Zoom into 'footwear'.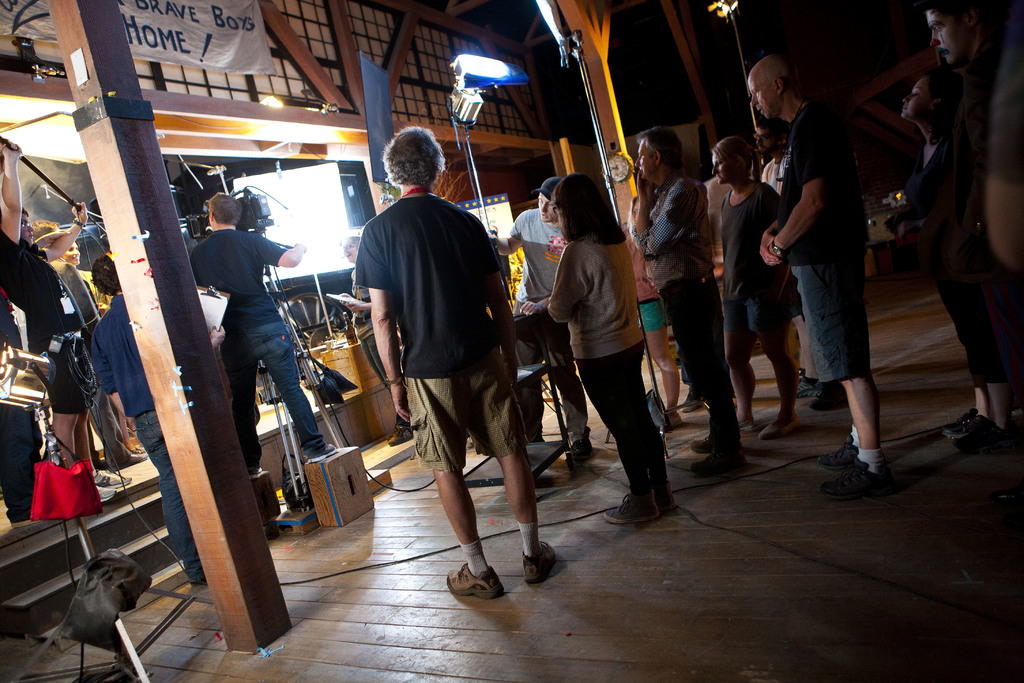
Zoom target: (95, 471, 131, 488).
